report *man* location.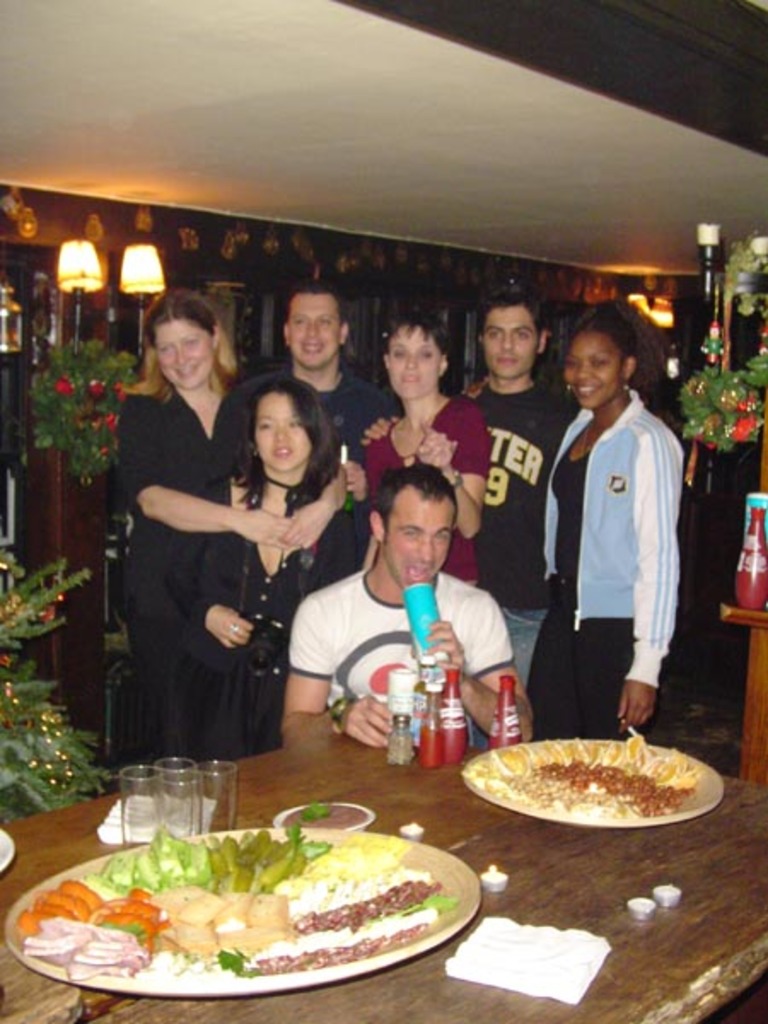
Report: [left=464, top=287, right=585, bottom=696].
